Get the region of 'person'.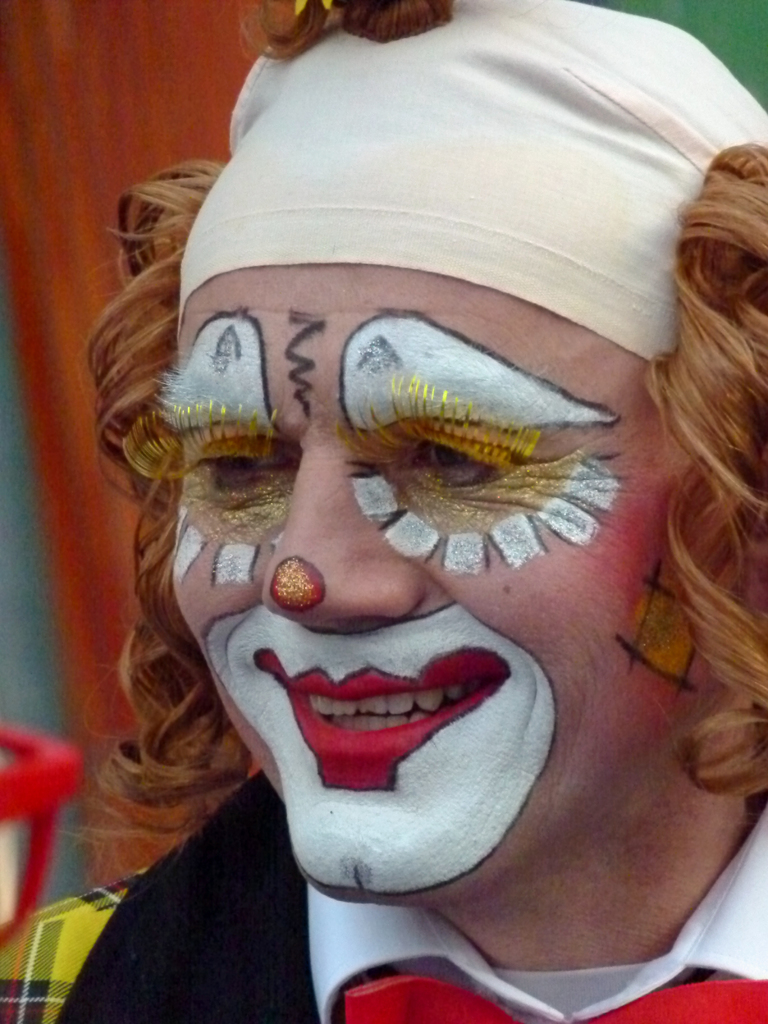
(left=0, top=1, right=767, bottom=1023).
